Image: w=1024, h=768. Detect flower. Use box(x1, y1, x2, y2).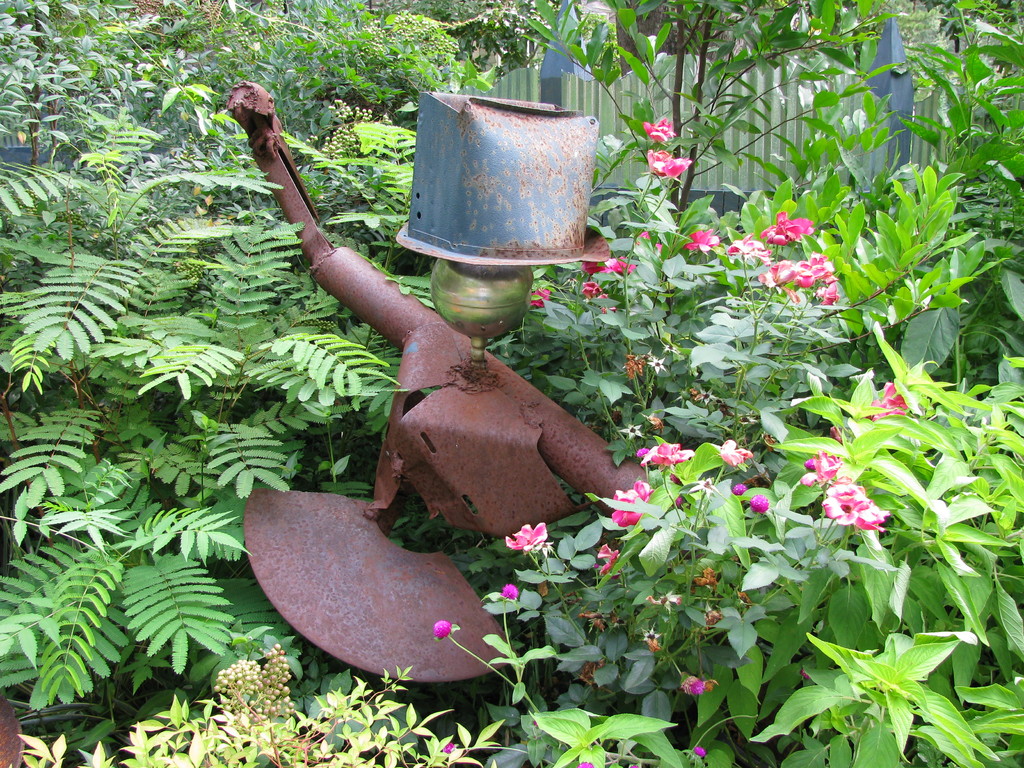
box(694, 745, 707, 758).
